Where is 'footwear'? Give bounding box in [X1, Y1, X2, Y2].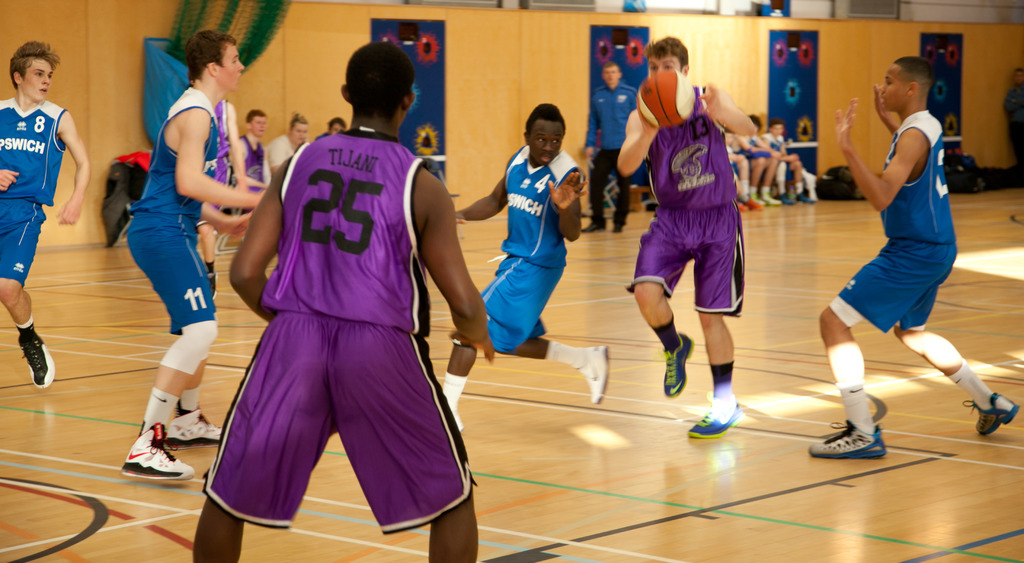
[113, 421, 173, 484].
